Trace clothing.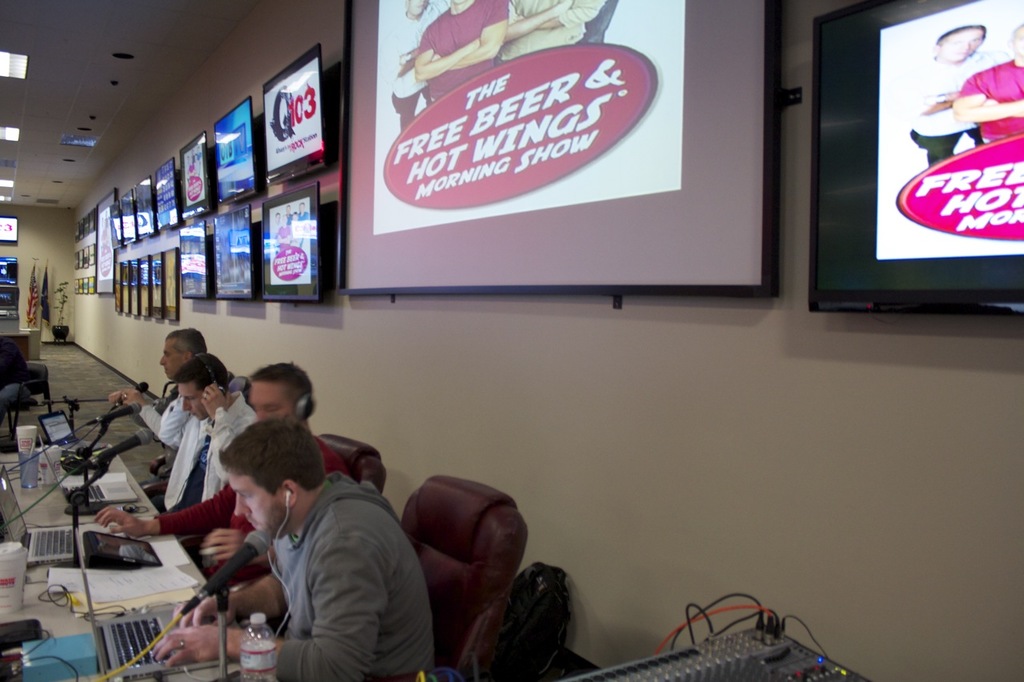
Traced to [142, 405, 182, 501].
